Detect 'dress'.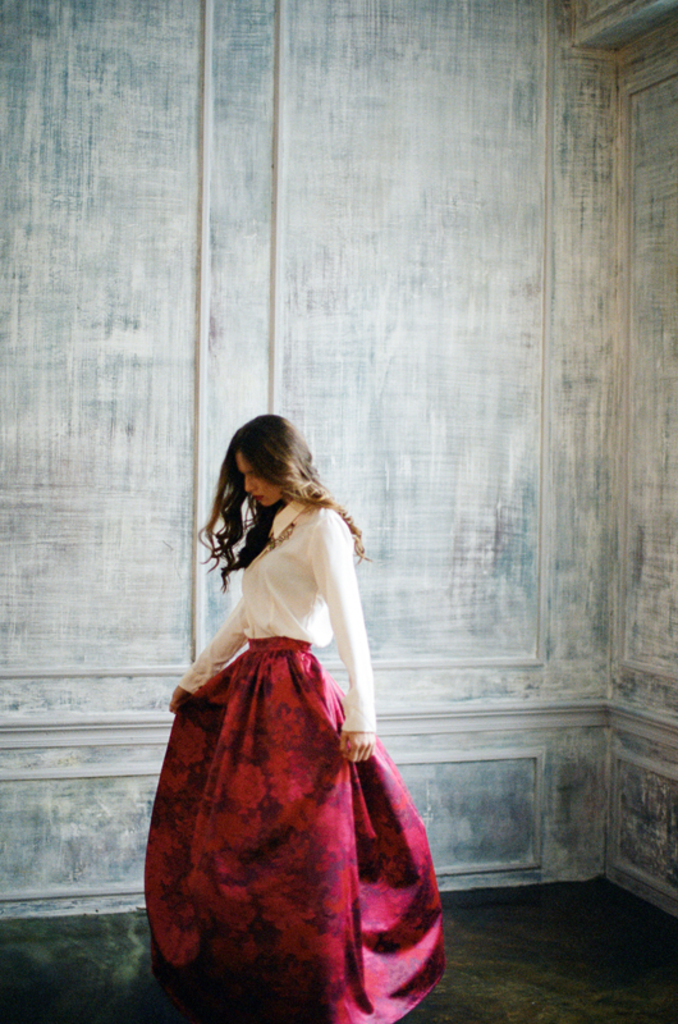
Detected at detection(139, 490, 440, 1023).
